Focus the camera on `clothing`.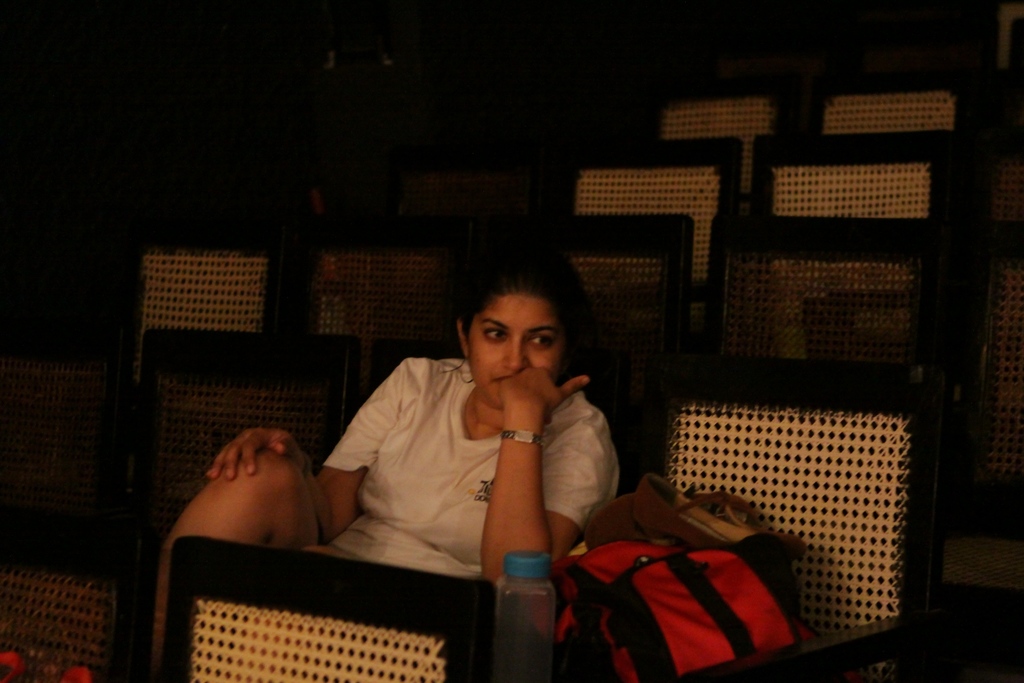
Focus region: region(315, 329, 633, 614).
